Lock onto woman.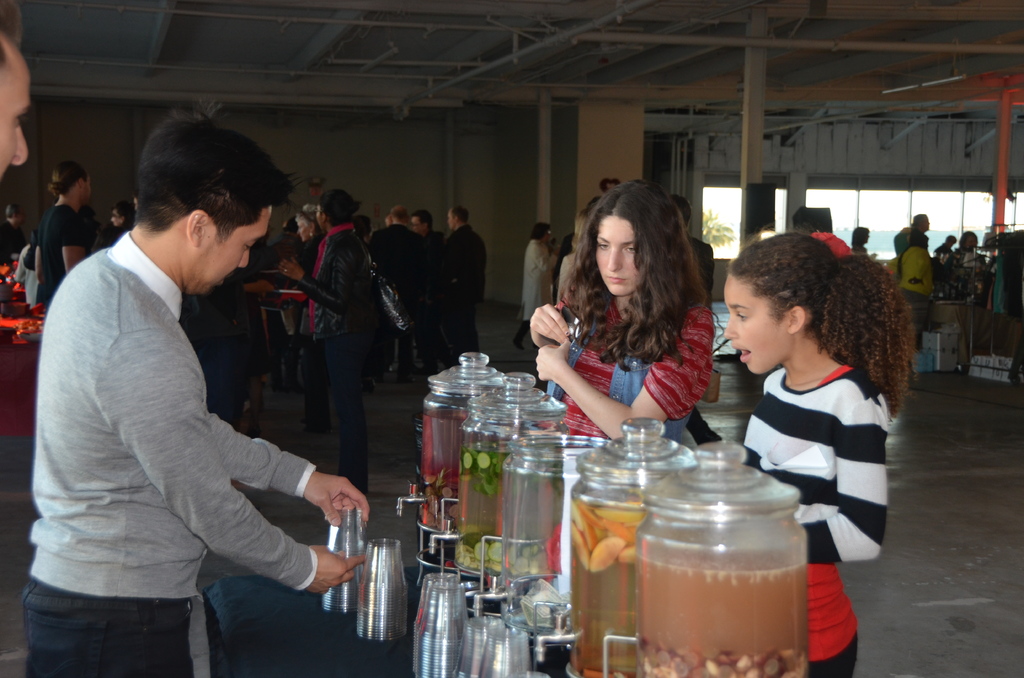
Locked: (29, 161, 90, 296).
